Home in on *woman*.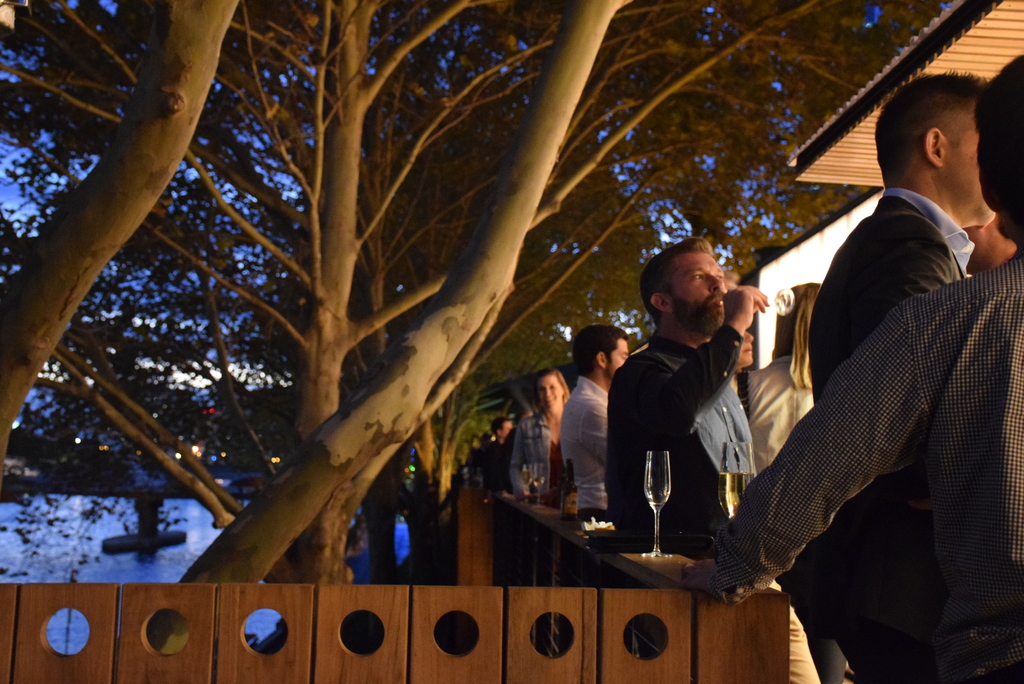
Homed in at bbox(740, 284, 835, 683).
